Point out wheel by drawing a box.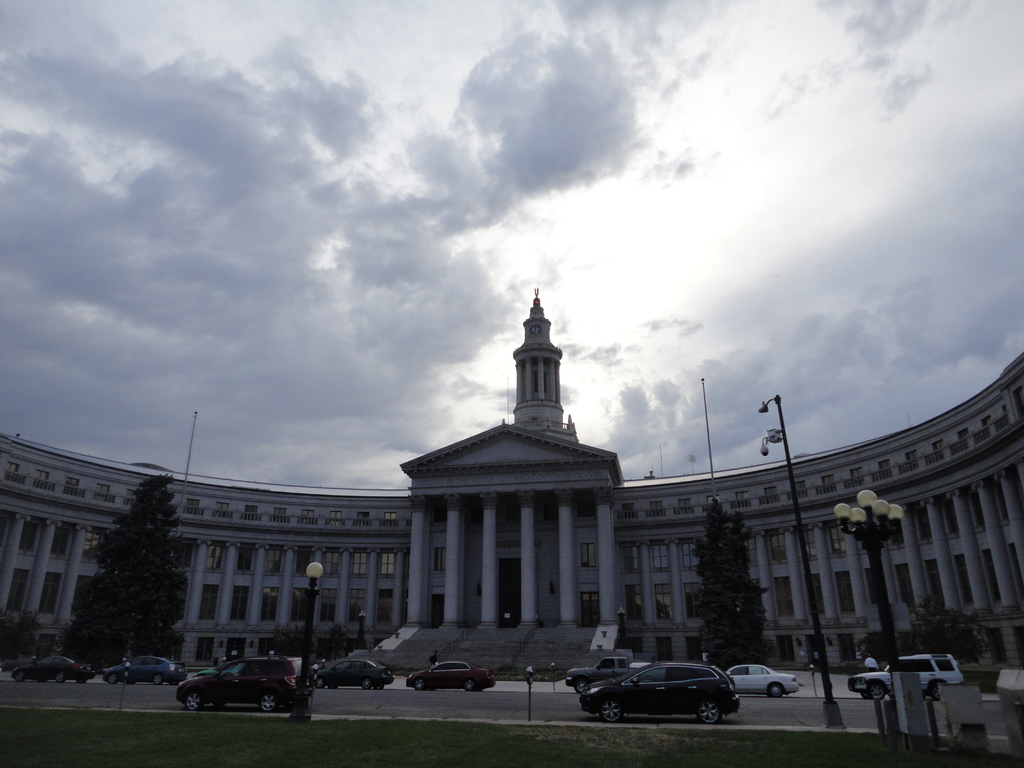
[left=364, top=678, right=373, bottom=689].
